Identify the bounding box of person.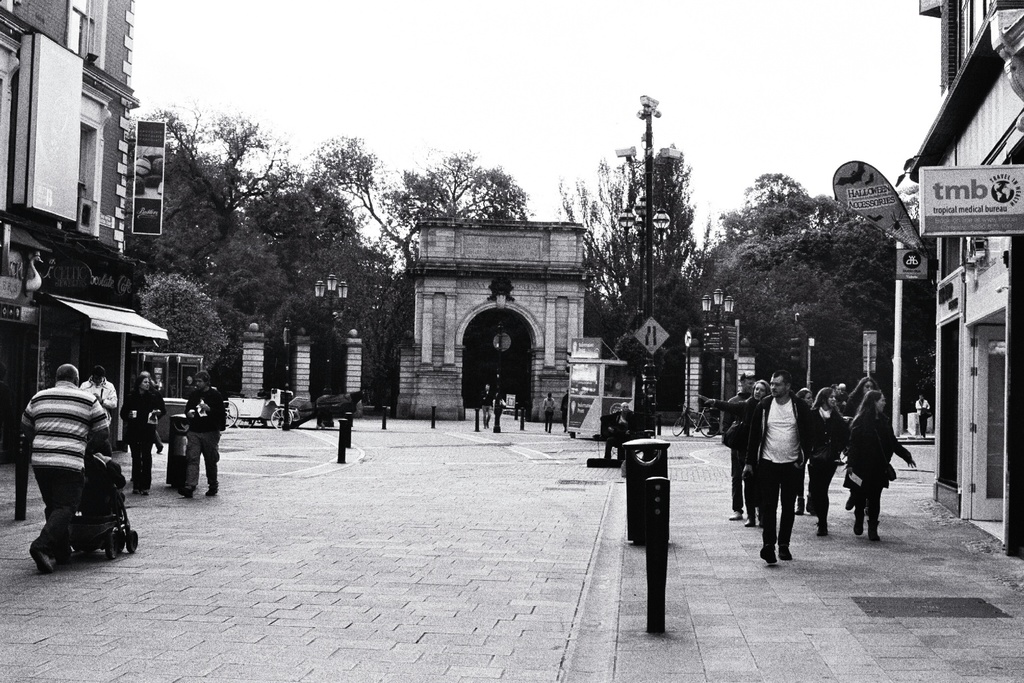
(177,367,227,496).
